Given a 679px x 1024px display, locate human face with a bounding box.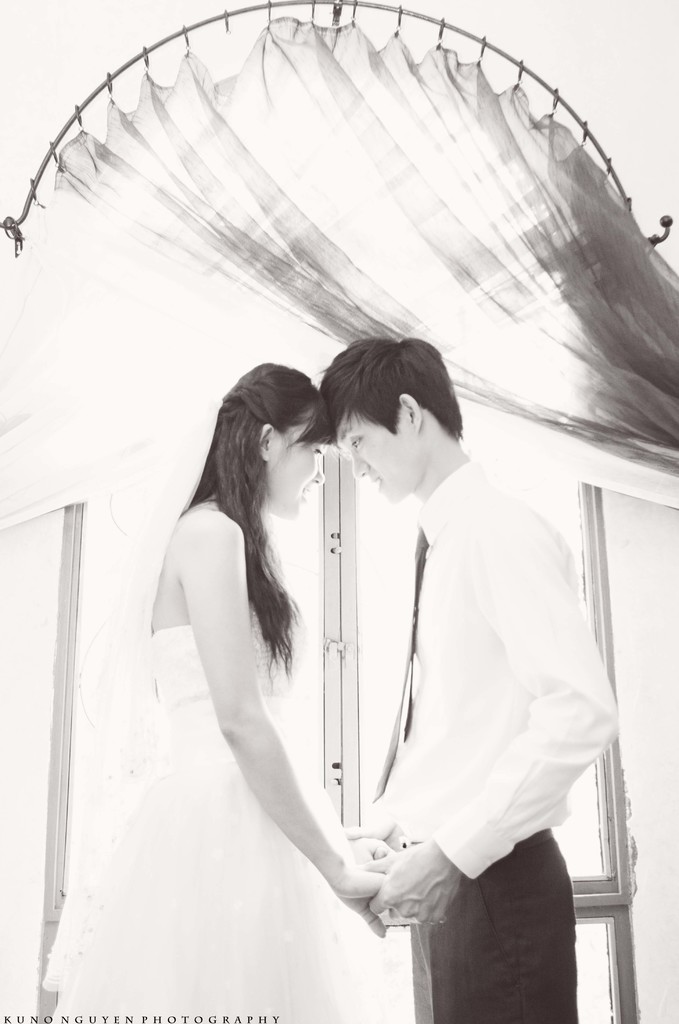
Located: Rect(332, 413, 416, 500).
